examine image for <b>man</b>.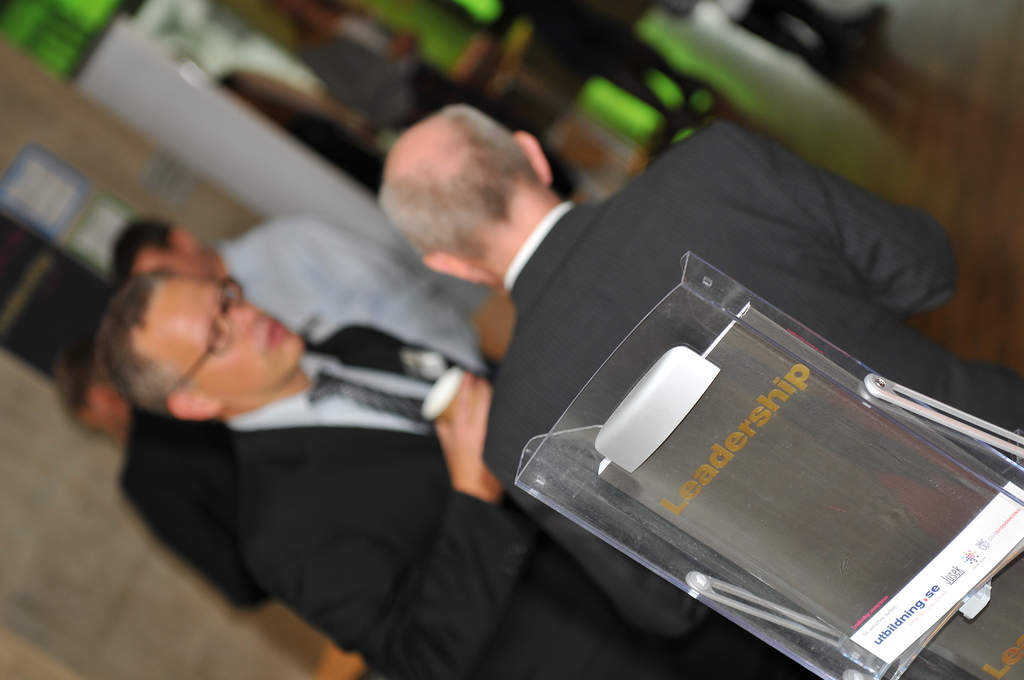
Examination result: bbox=[375, 99, 1023, 679].
